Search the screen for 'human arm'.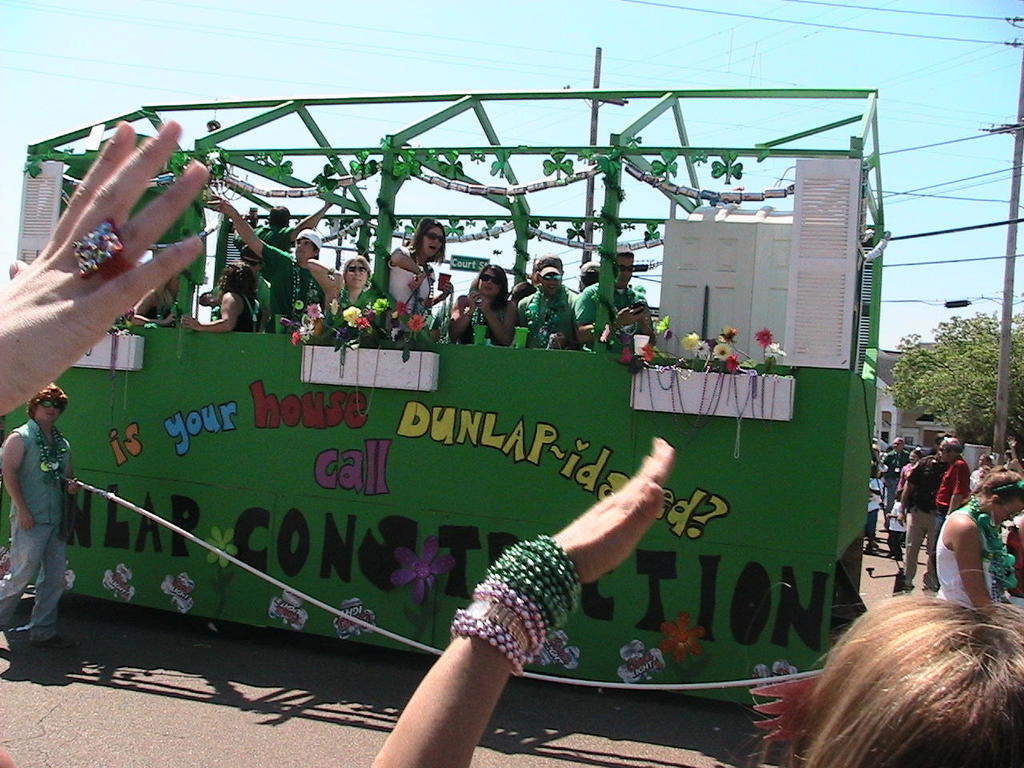
Found at 62 448 90 502.
